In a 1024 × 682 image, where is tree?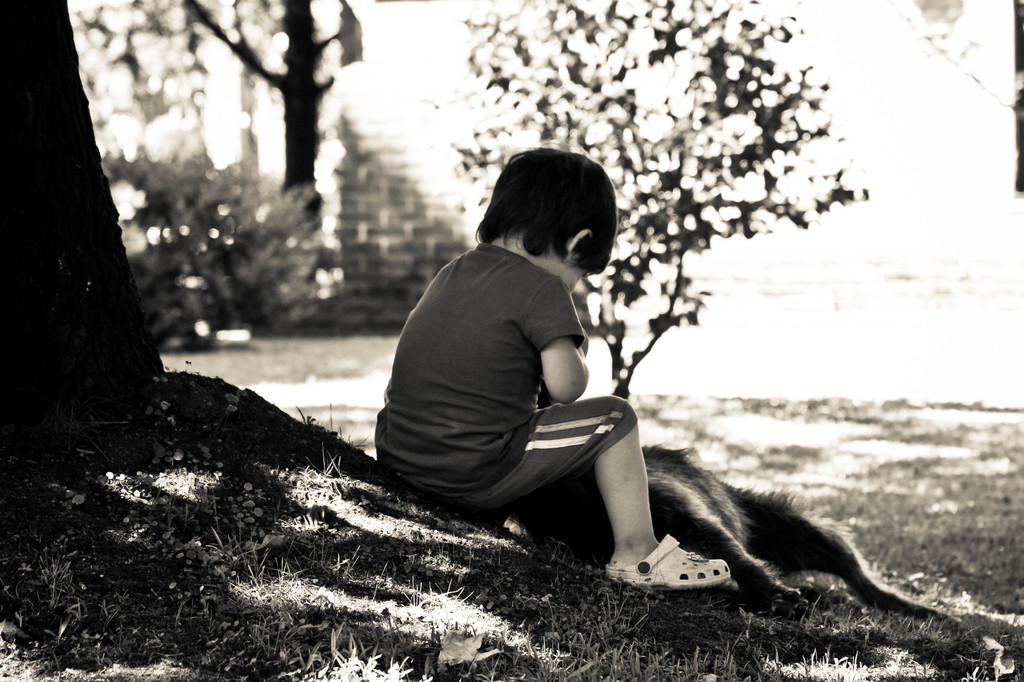
448:0:857:432.
